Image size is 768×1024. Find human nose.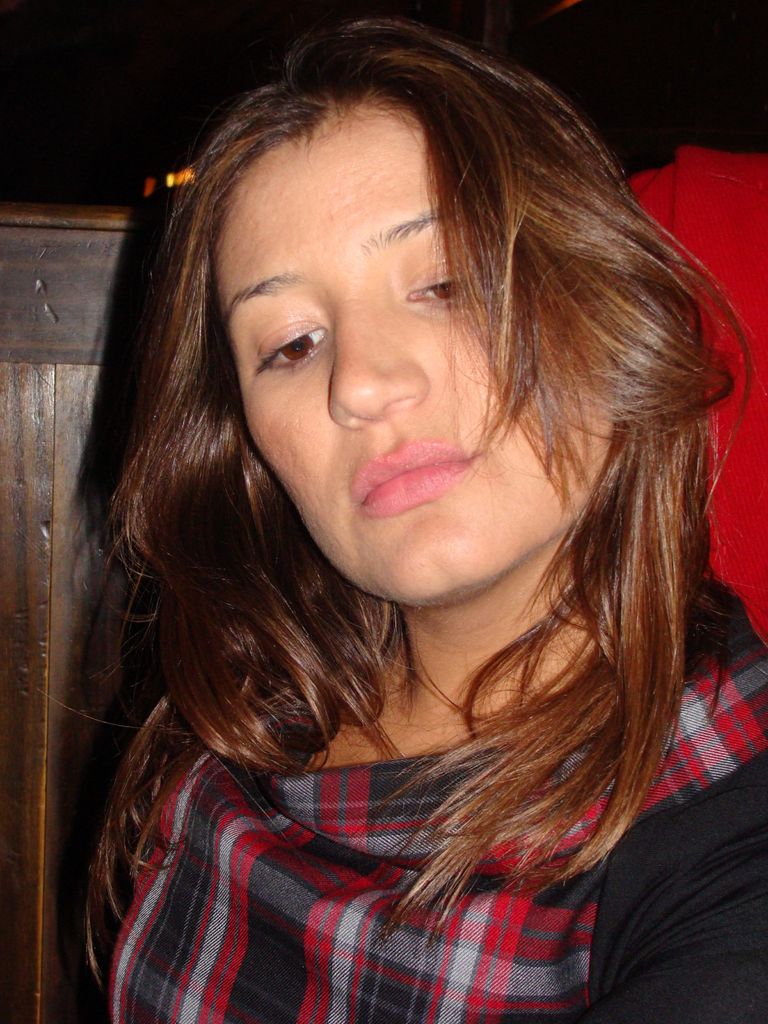
(x1=321, y1=294, x2=429, y2=433).
